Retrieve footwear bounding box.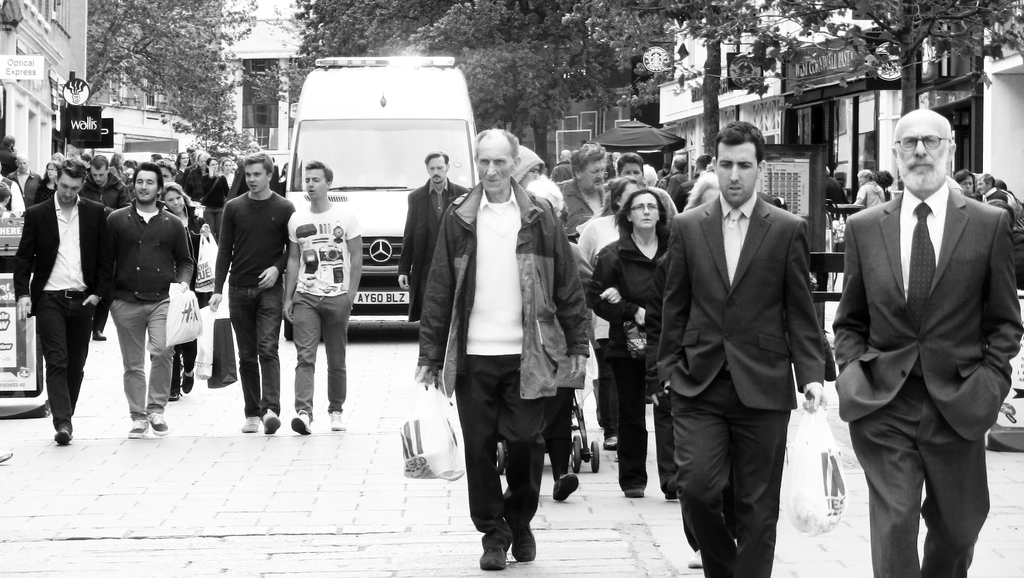
Bounding box: [x1=259, y1=410, x2=275, y2=424].
